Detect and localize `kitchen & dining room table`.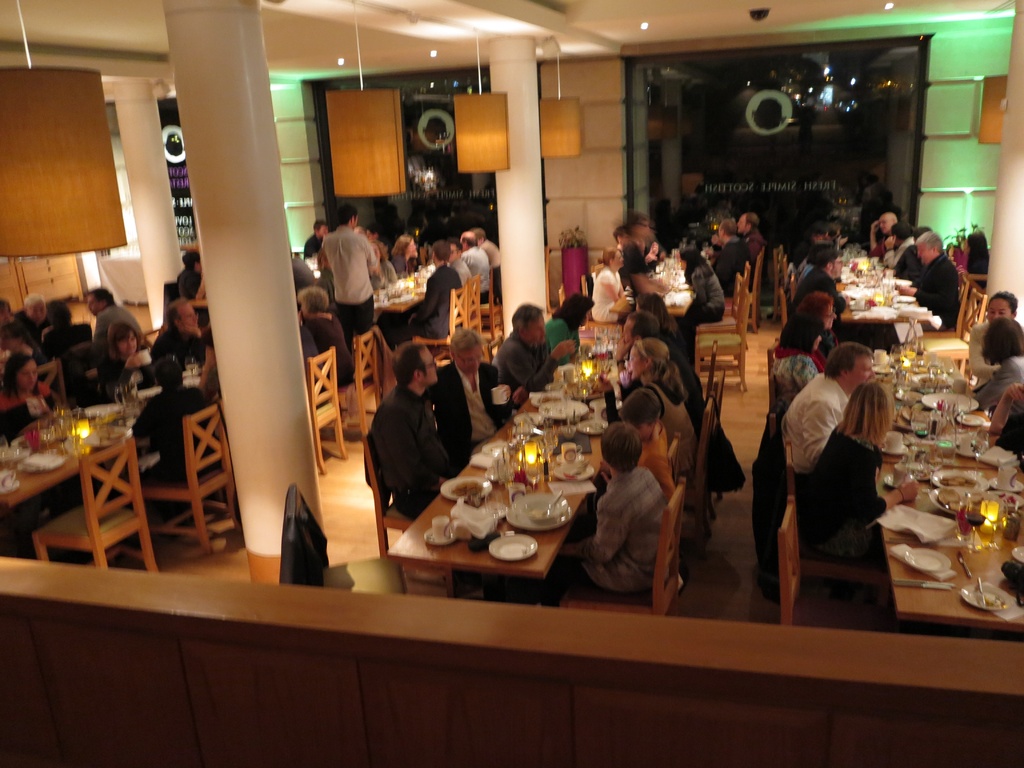
Localized at detection(392, 350, 637, 614).
